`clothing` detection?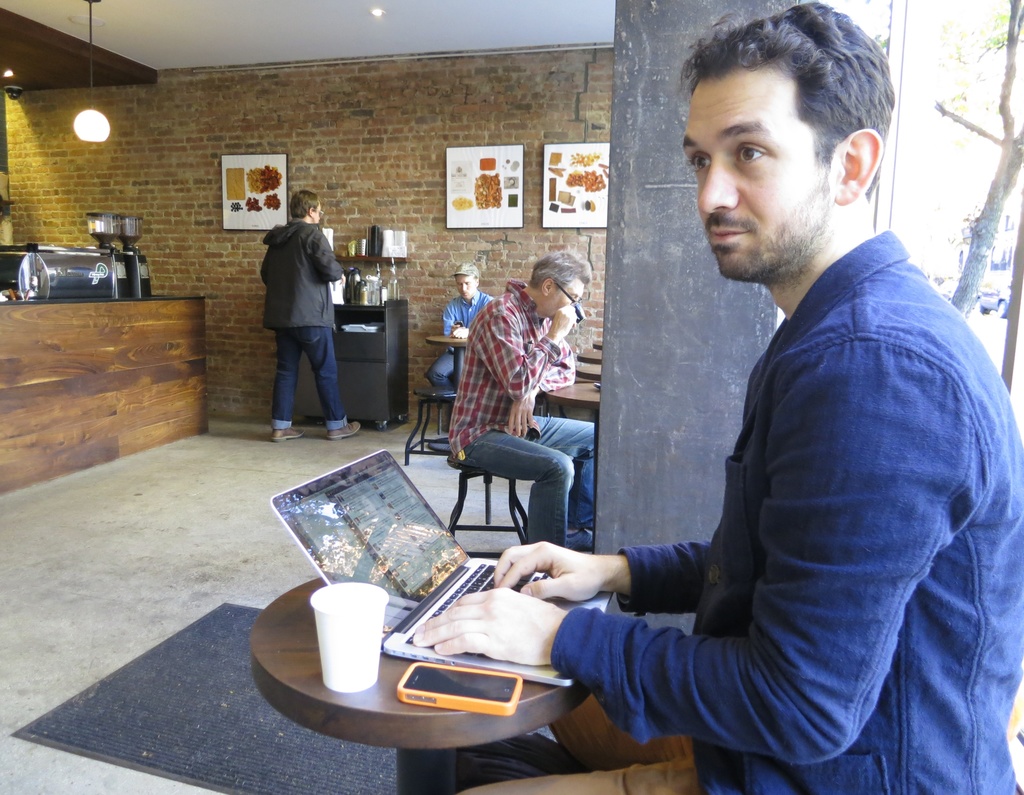
pyautogui.locateOnScreen(573, 165, 996, 782)
